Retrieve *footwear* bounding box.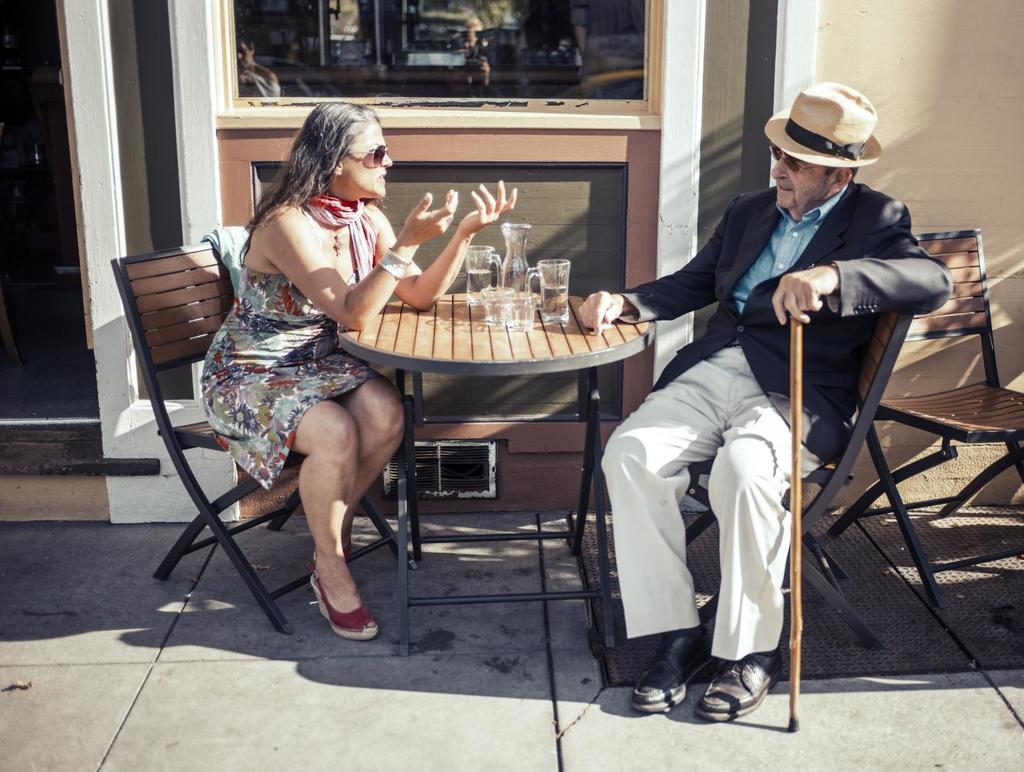
Bounding box: left=702, top=642, right=788, bottom=721.
